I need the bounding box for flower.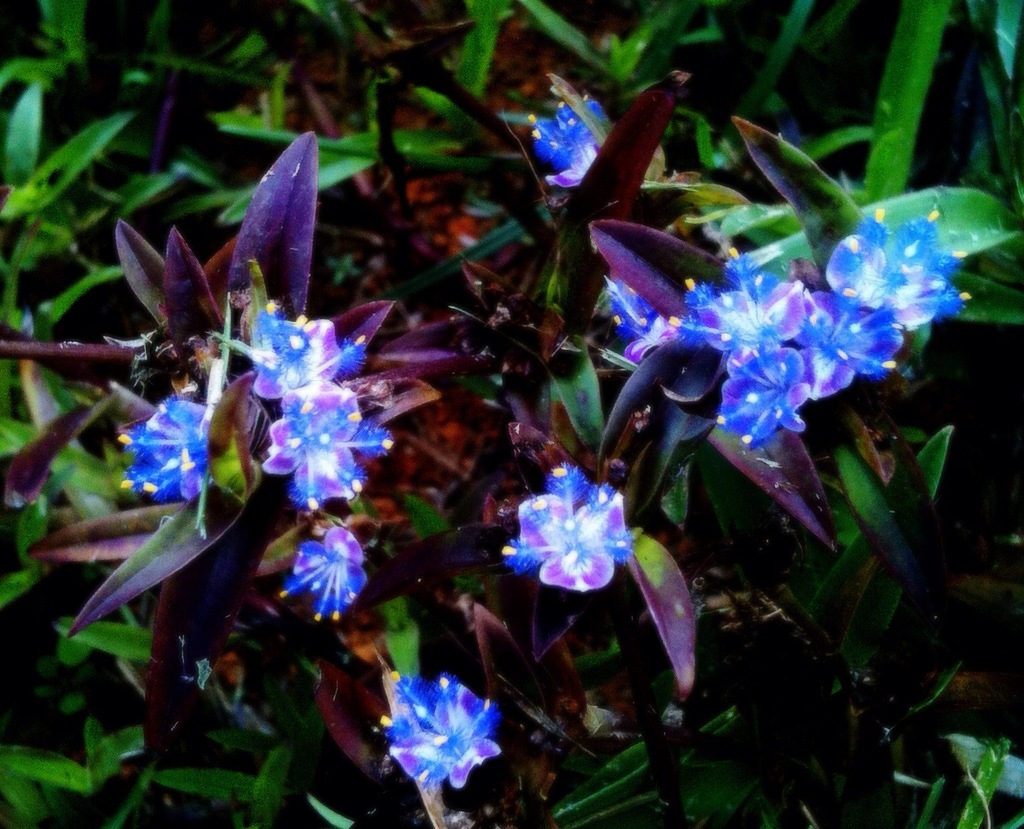
Here it is: (114,391,213,506).
